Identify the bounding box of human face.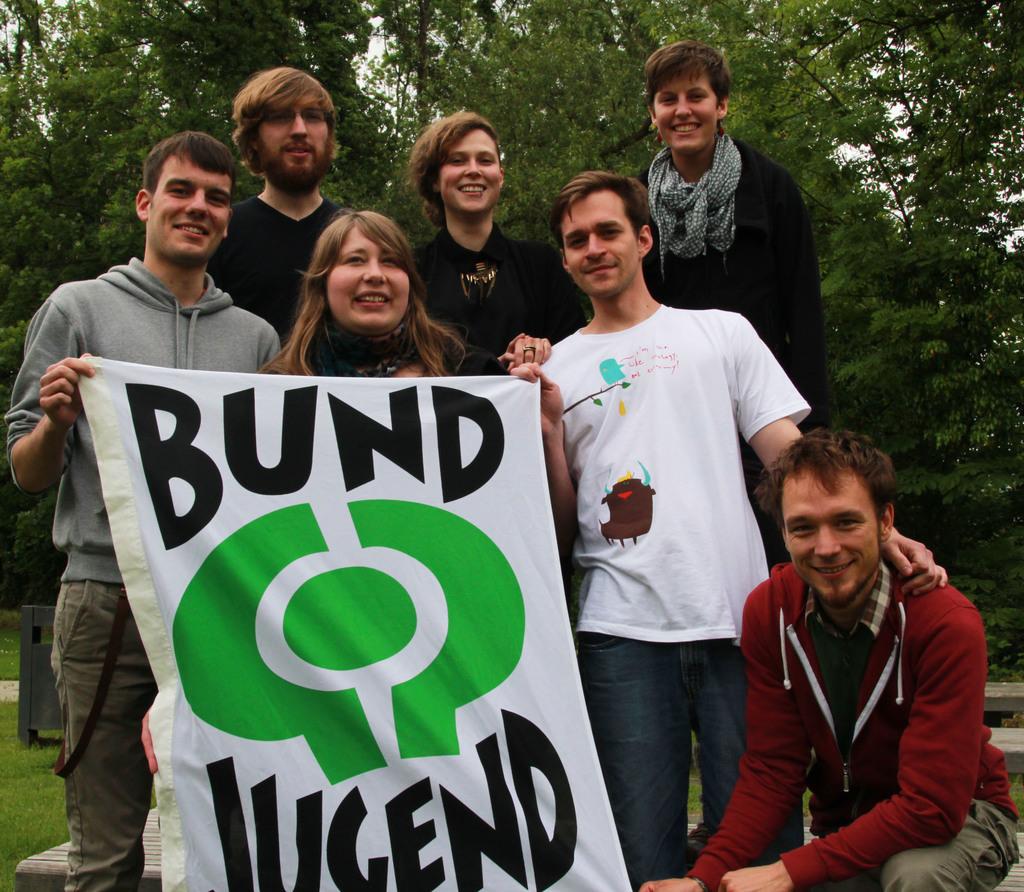
<box>655,70,716,158</box>.
